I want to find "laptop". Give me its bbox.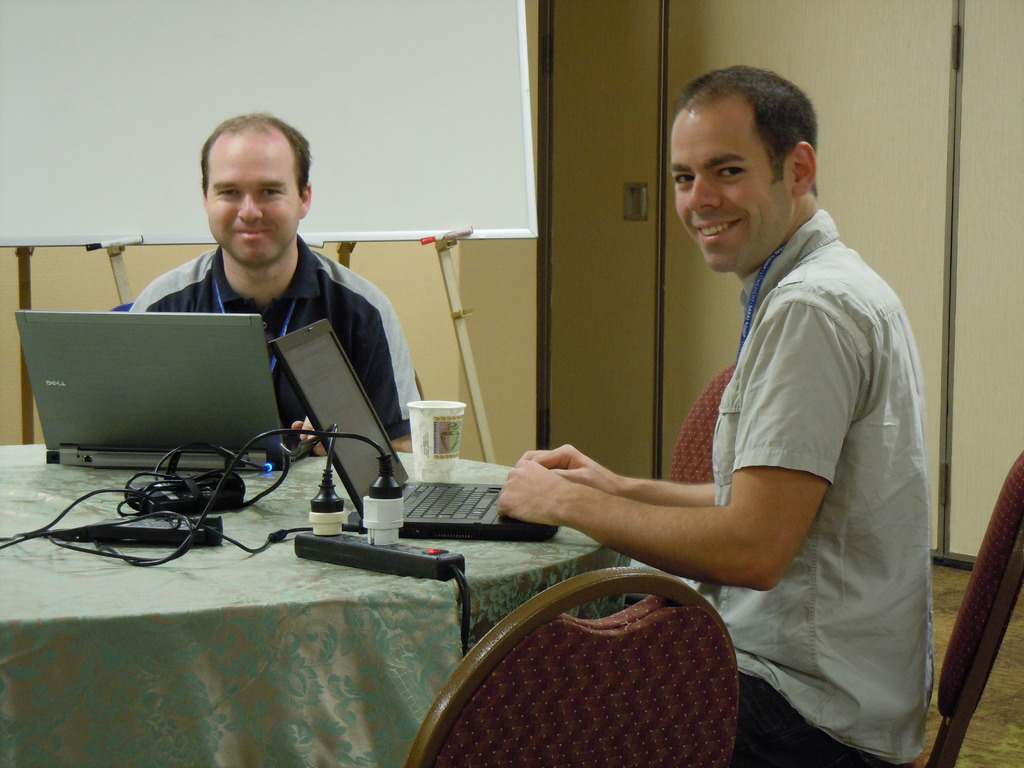
box=[0, 302, 267, 490].
